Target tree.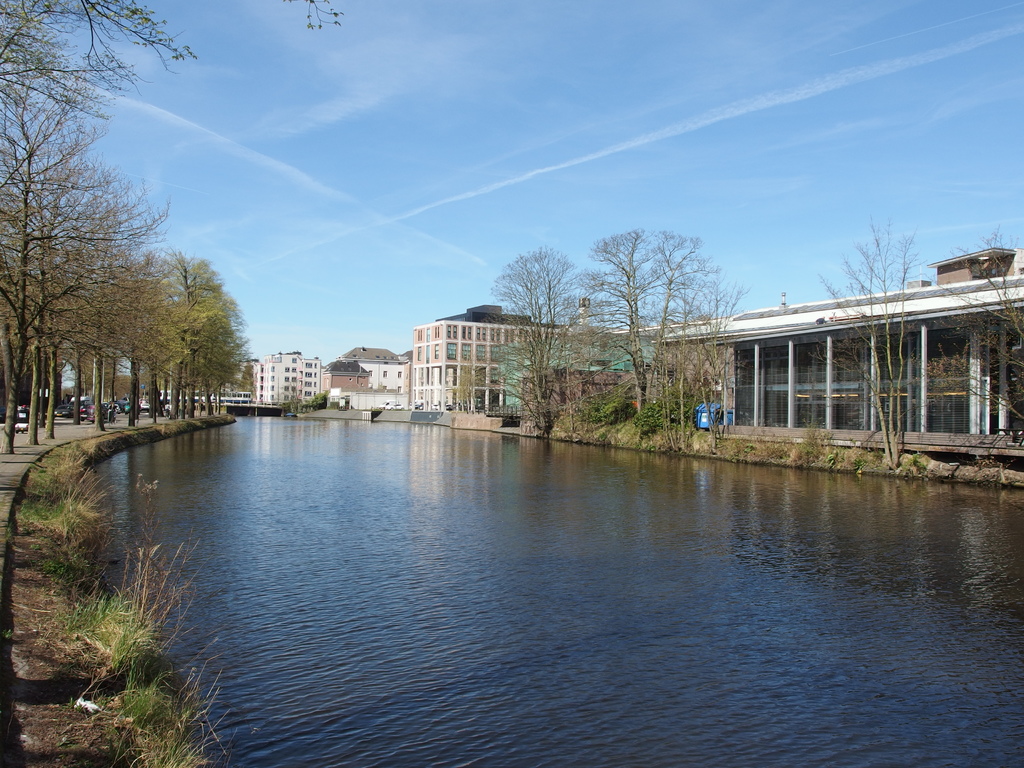
Target region: (932,229,1023,426).
